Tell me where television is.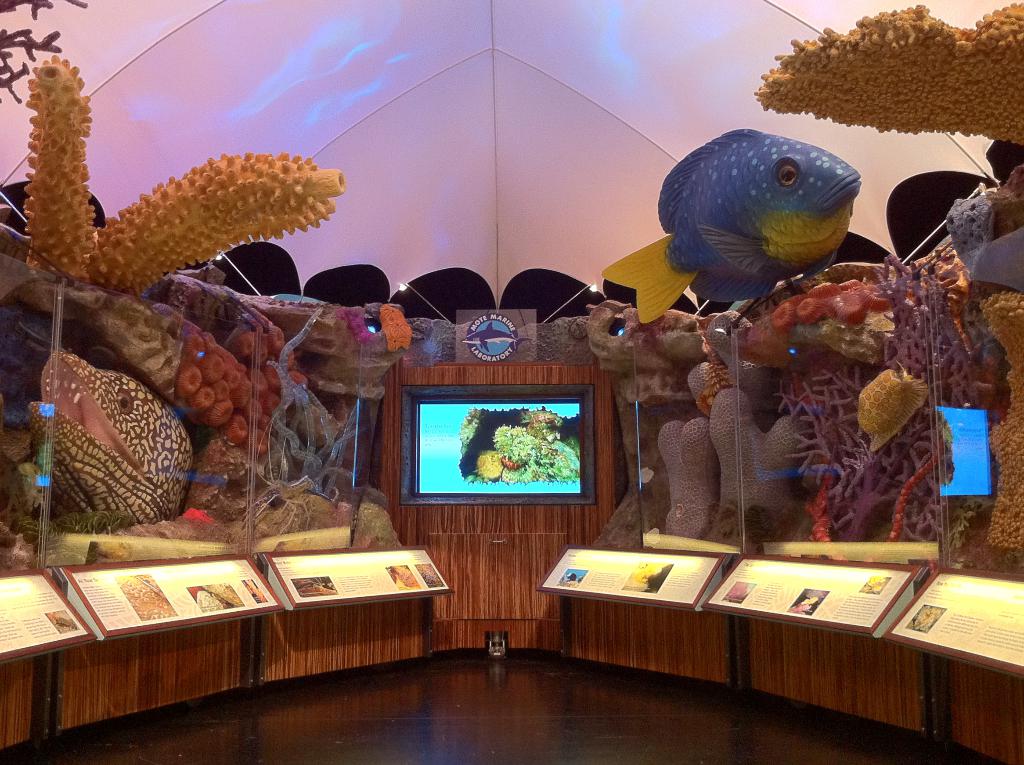
television is at BBox(399, 374, 596, 506).
